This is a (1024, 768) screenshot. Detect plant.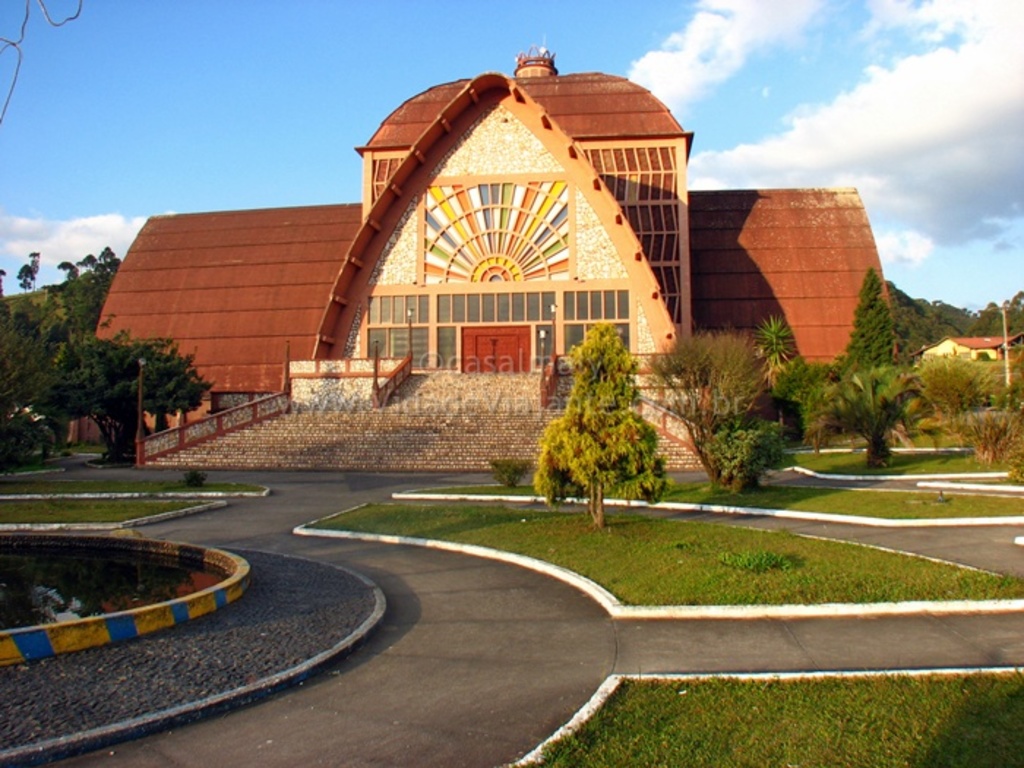
[x1=492, y1=449, x2=535, y2=486].
